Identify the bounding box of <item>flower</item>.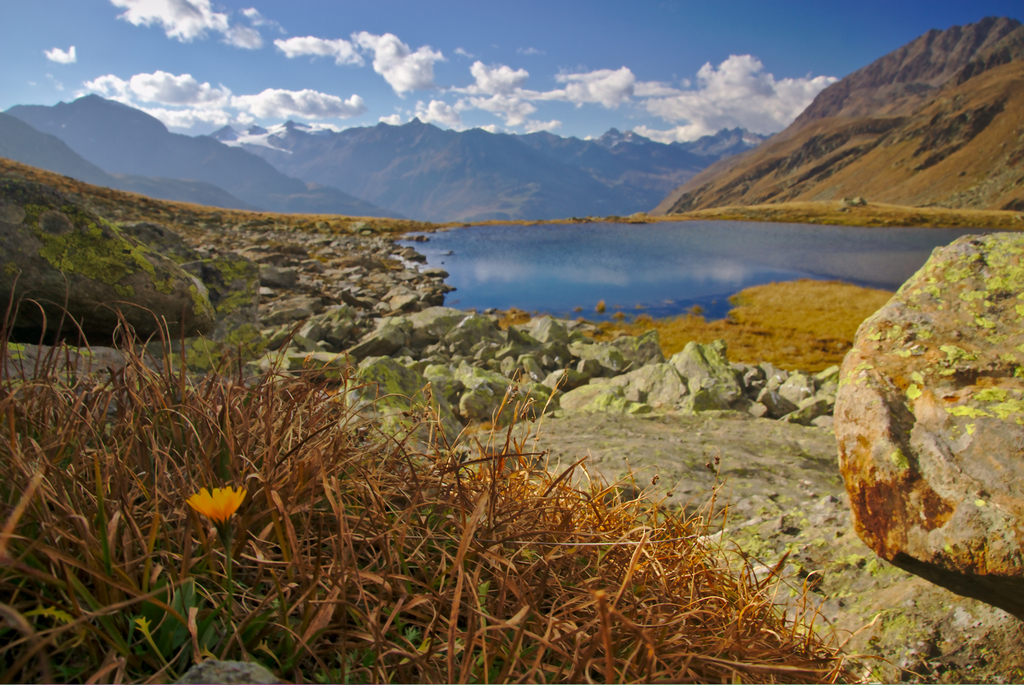
x1=162, y1=466, x2=264, y2=554.
